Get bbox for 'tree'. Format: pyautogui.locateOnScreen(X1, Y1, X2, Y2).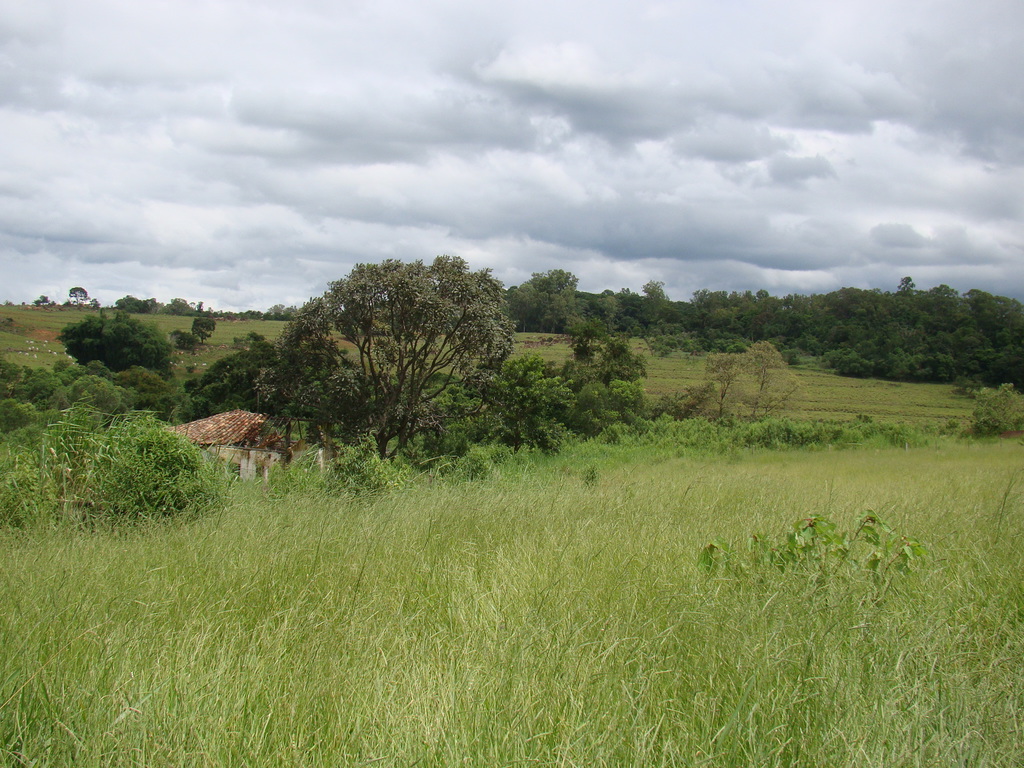
pyautogui.locateOnScreen(175, 316, 214, 361).
